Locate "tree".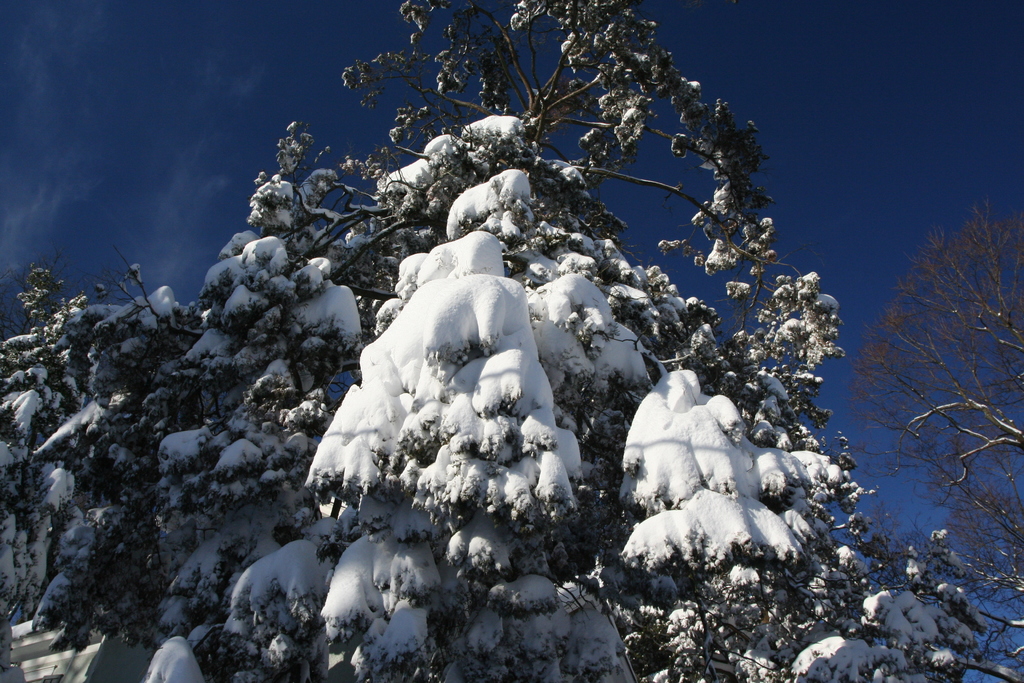
Bounding box: pyautogui.locateOnScreen(249, 0, 845, 427).
